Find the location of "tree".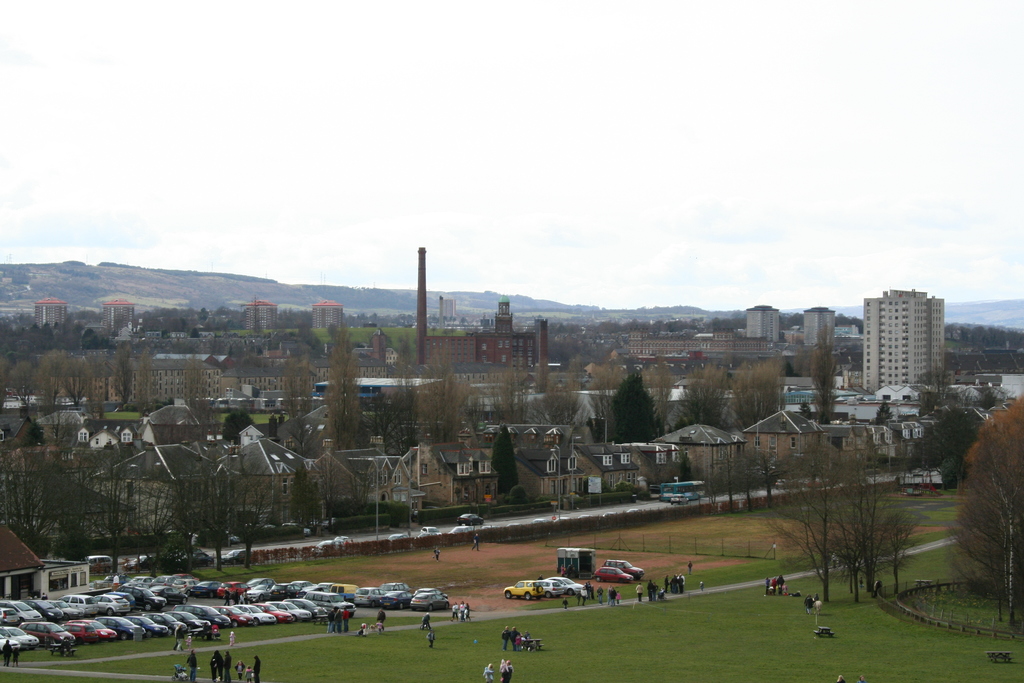
Location: rect(348, 440, 377, 519).
